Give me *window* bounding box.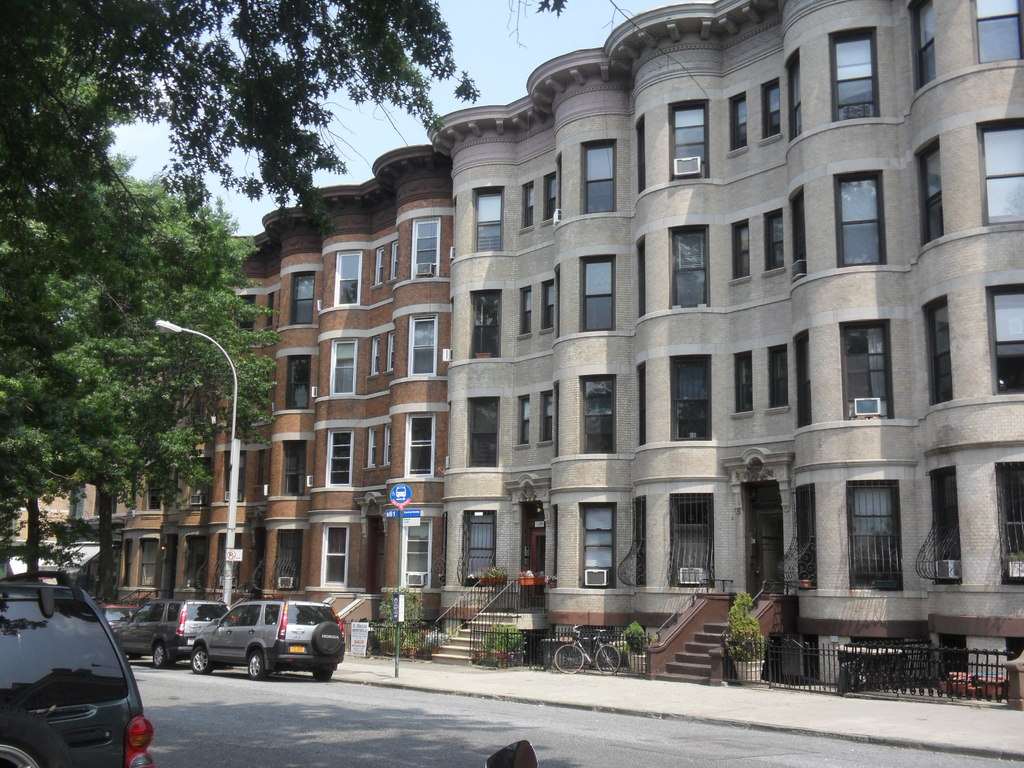
[472,291,500,358].
